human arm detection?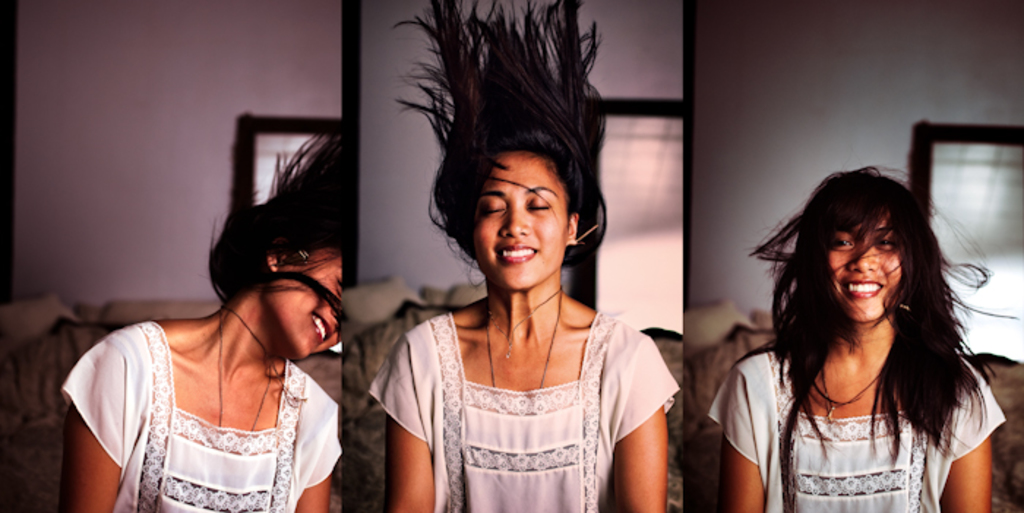
<bbox>366, 348, 433, 512</bbox>
